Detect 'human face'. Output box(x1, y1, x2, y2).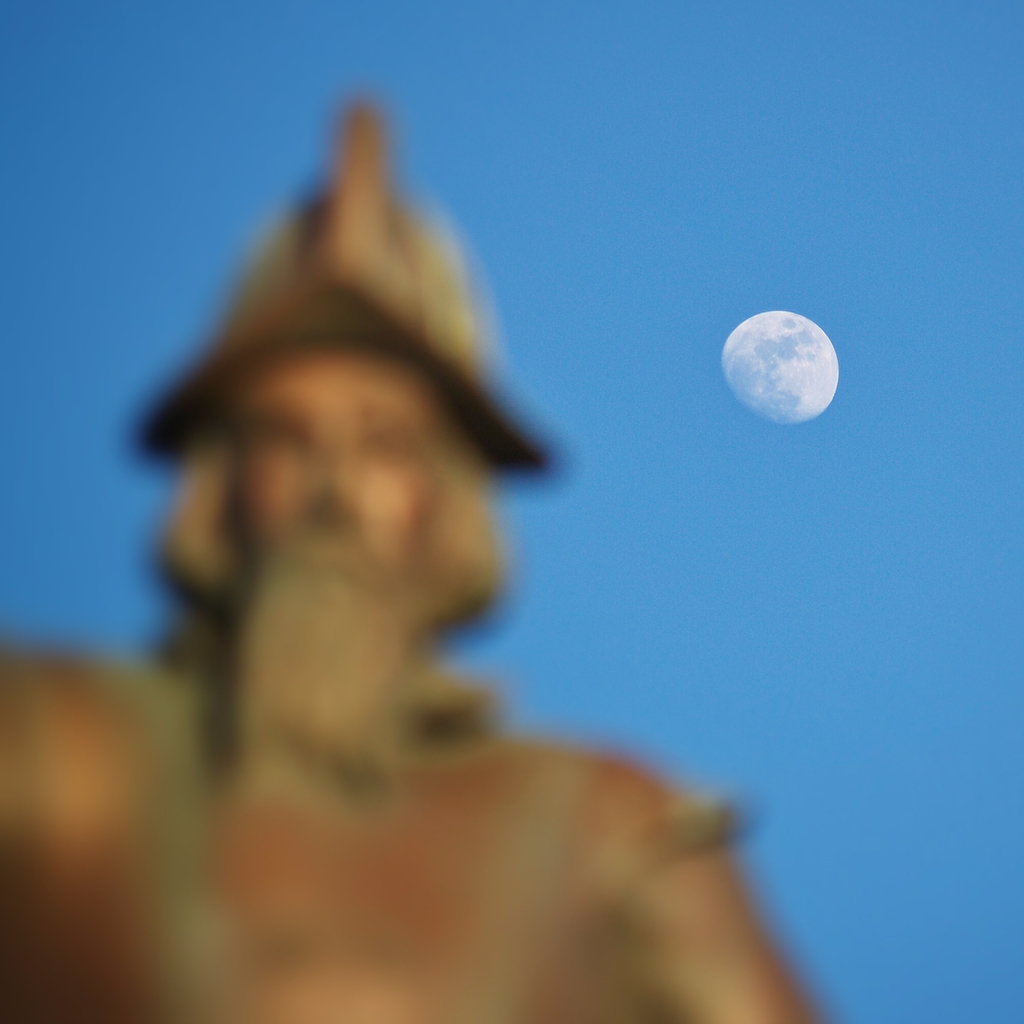
box(228, 346, 426, 594).
